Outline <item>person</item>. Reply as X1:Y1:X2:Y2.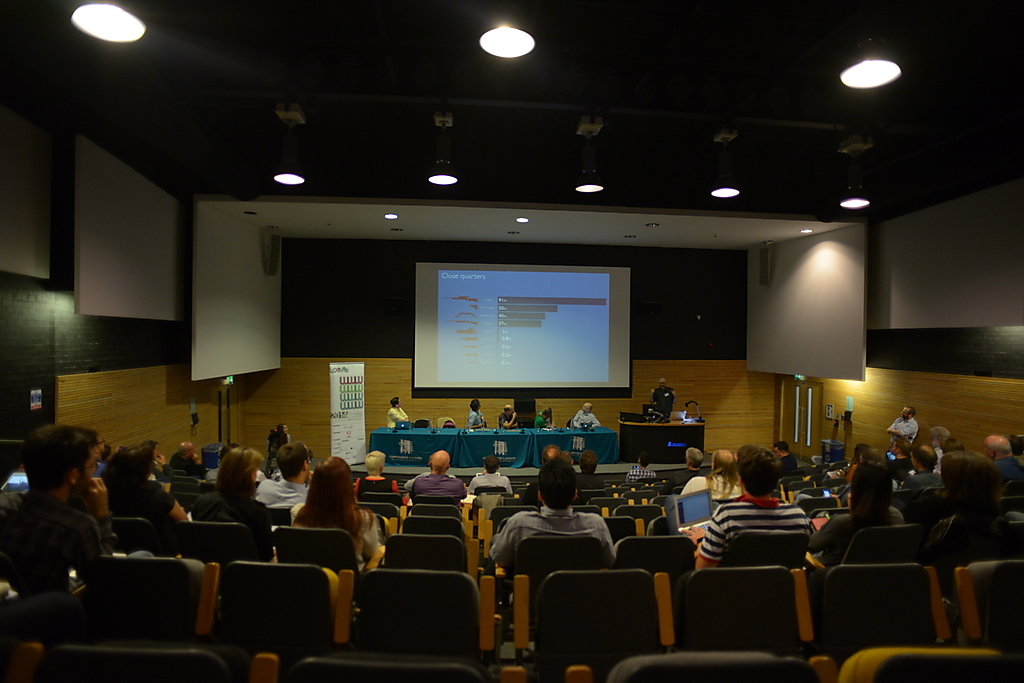
879:396:918:448.
